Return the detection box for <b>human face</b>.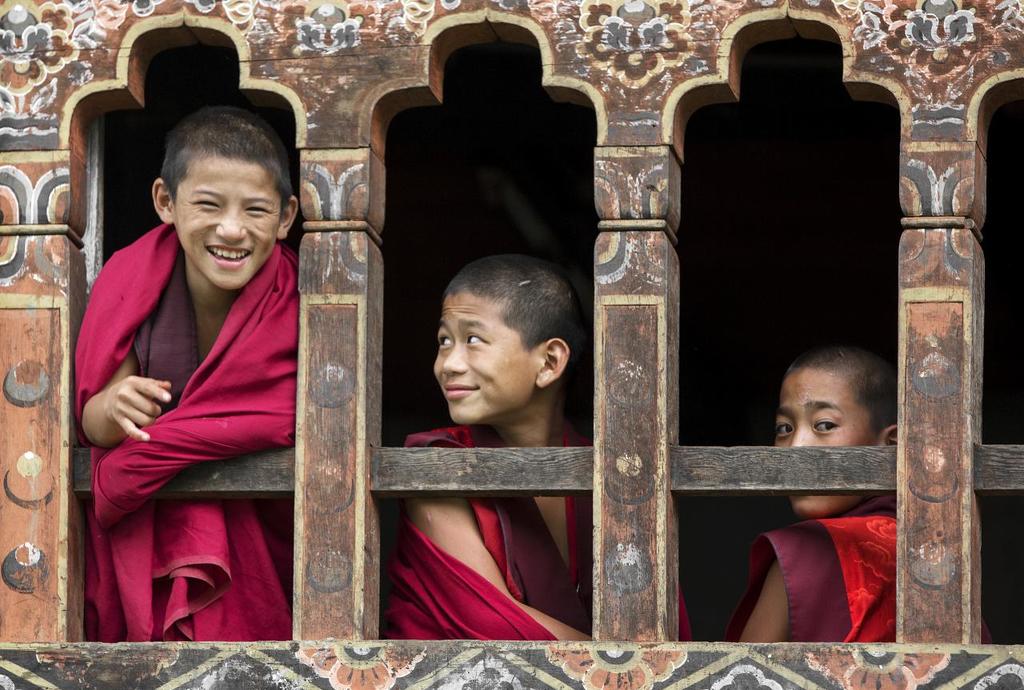
<bbox>435, 293, 538, 424</bbox>.
